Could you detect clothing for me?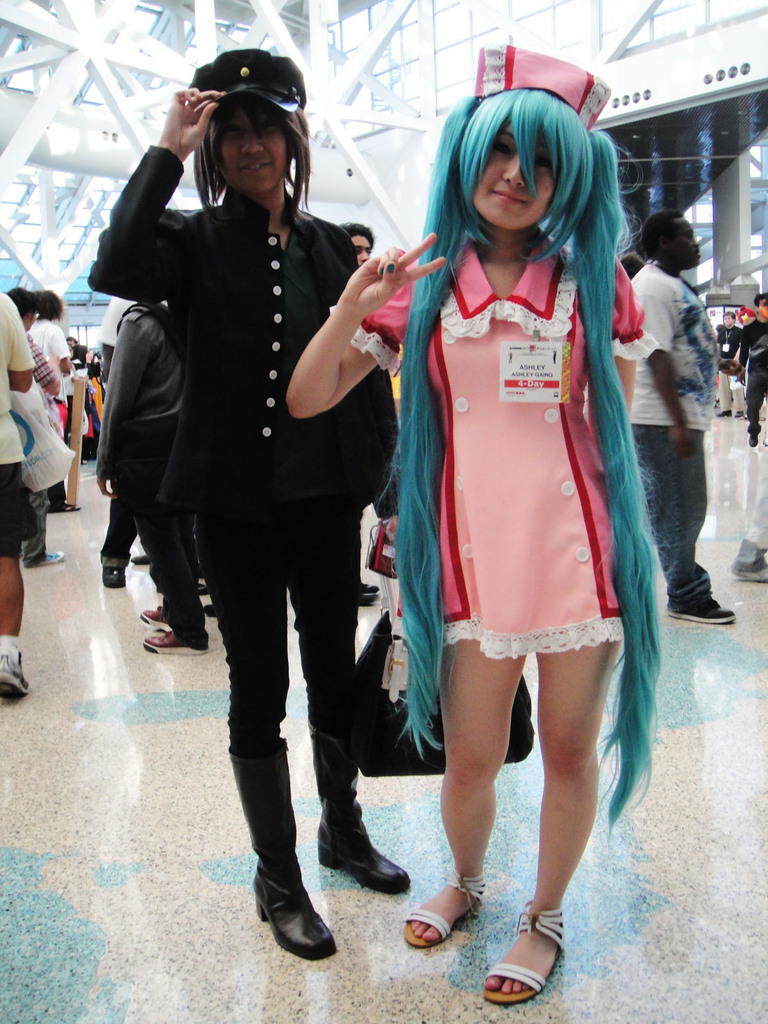
Detection result: (left=86, top=148, right=387, bottom=896).
